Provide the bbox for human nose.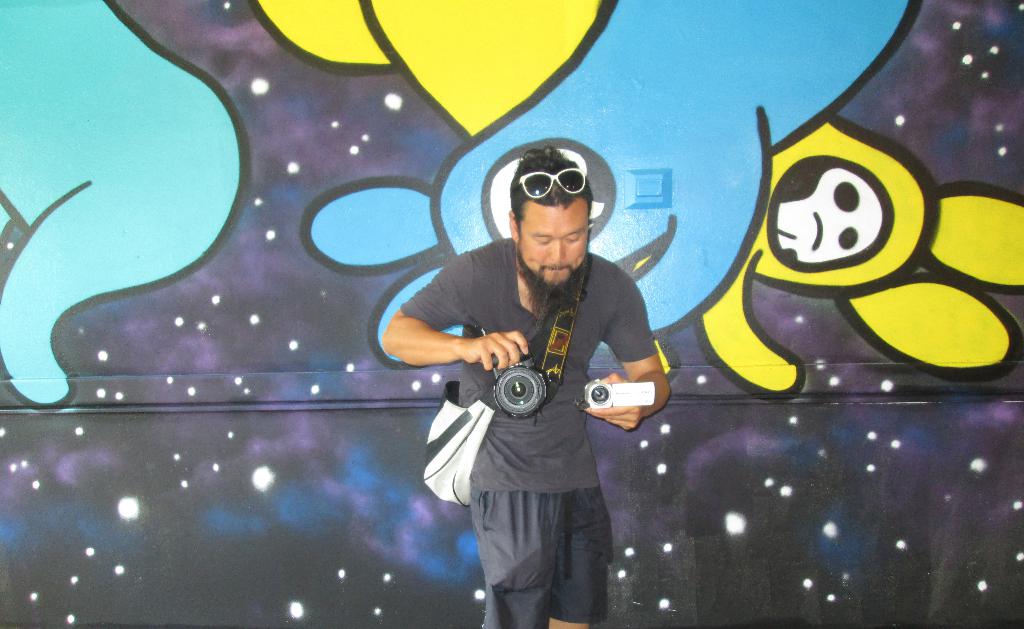
[543, 236, 566, 261].
